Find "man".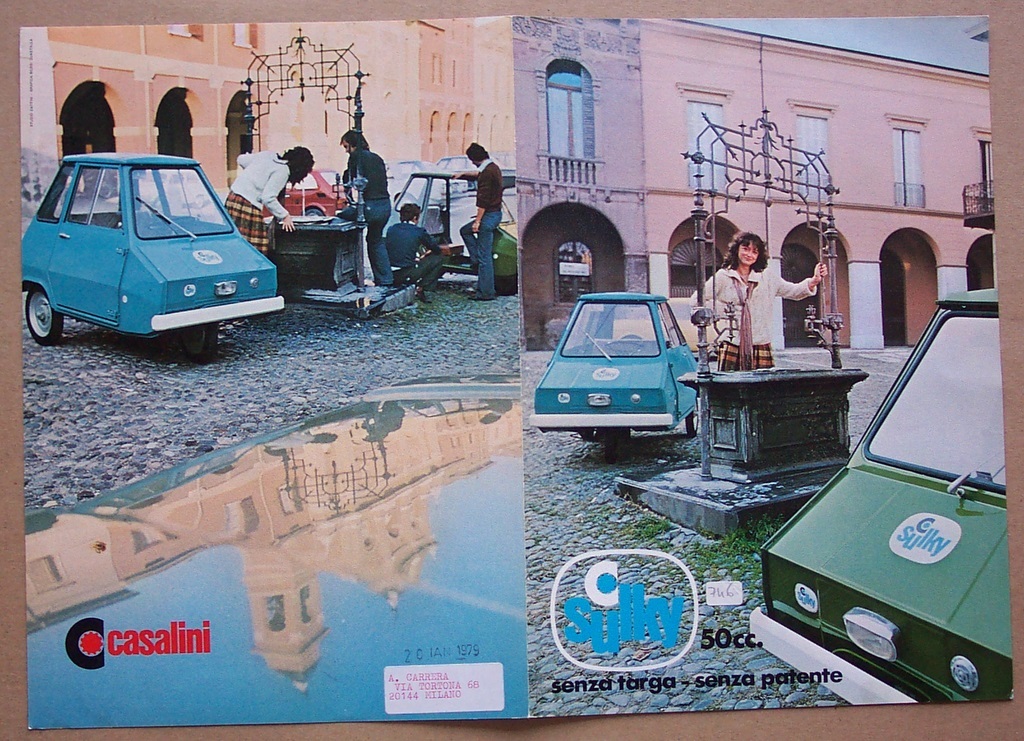
x1=385 y1=200 x2=456 y2=305.
